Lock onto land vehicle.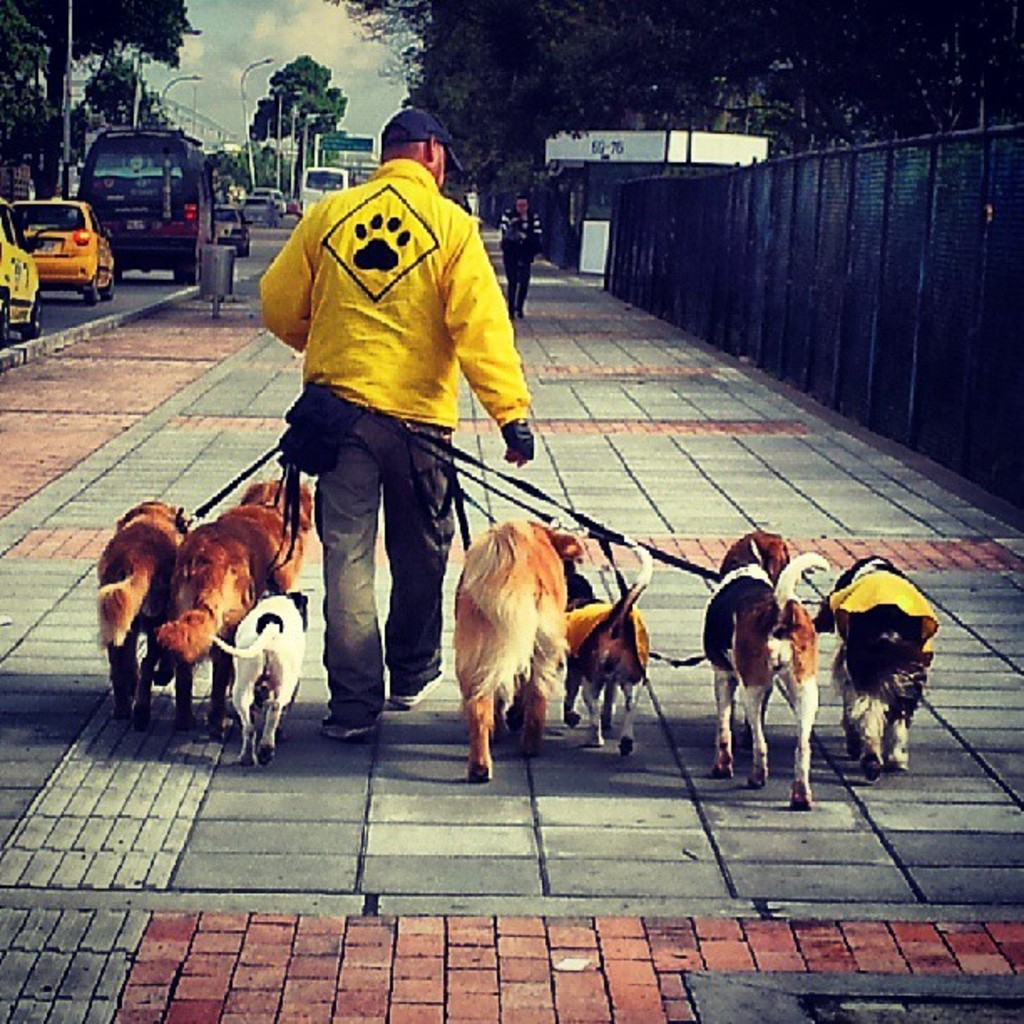
Locked: detection(33, 119, 243, 269).
